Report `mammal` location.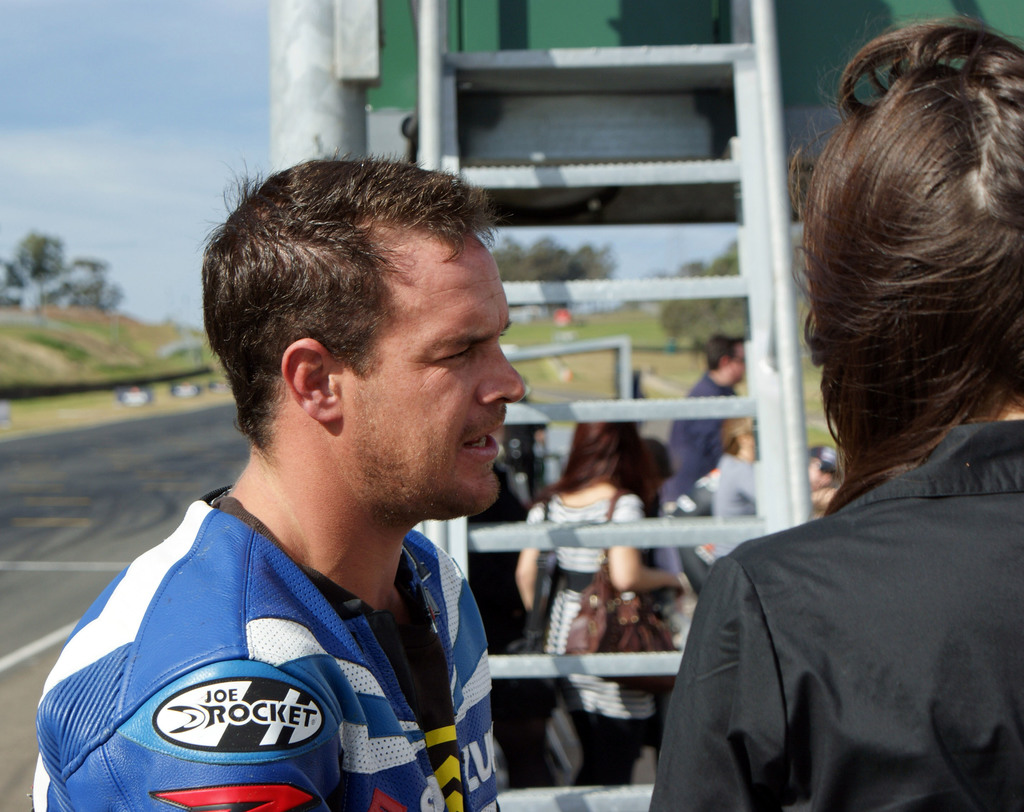
Report: 807, 440, 841, 521.
